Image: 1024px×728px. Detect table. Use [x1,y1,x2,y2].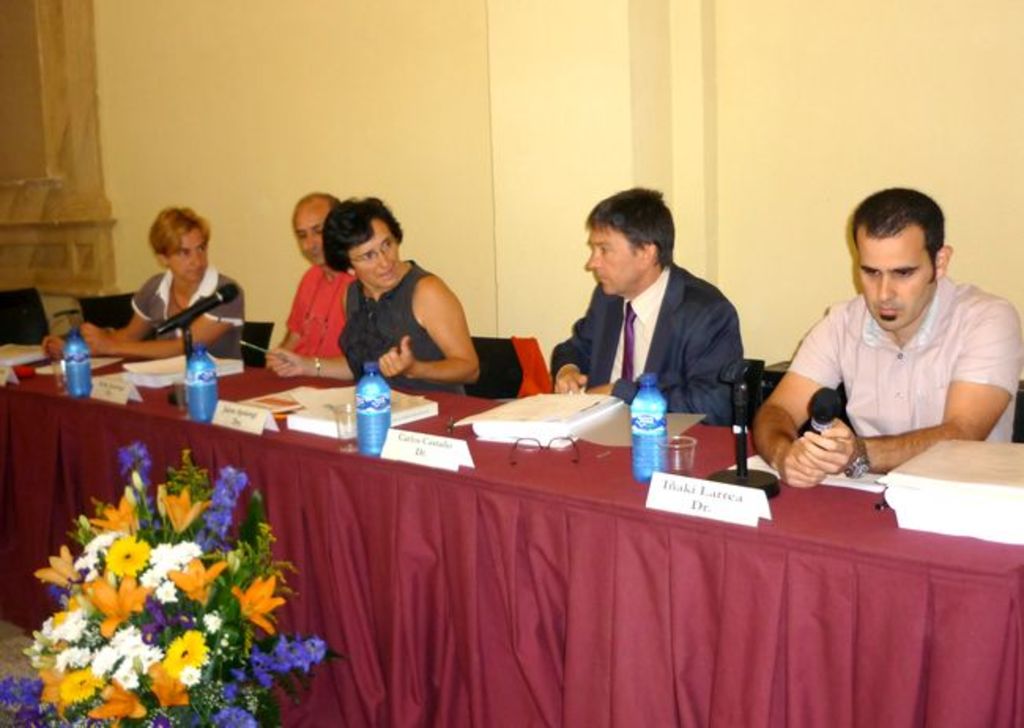
[0,345,1022,726].
